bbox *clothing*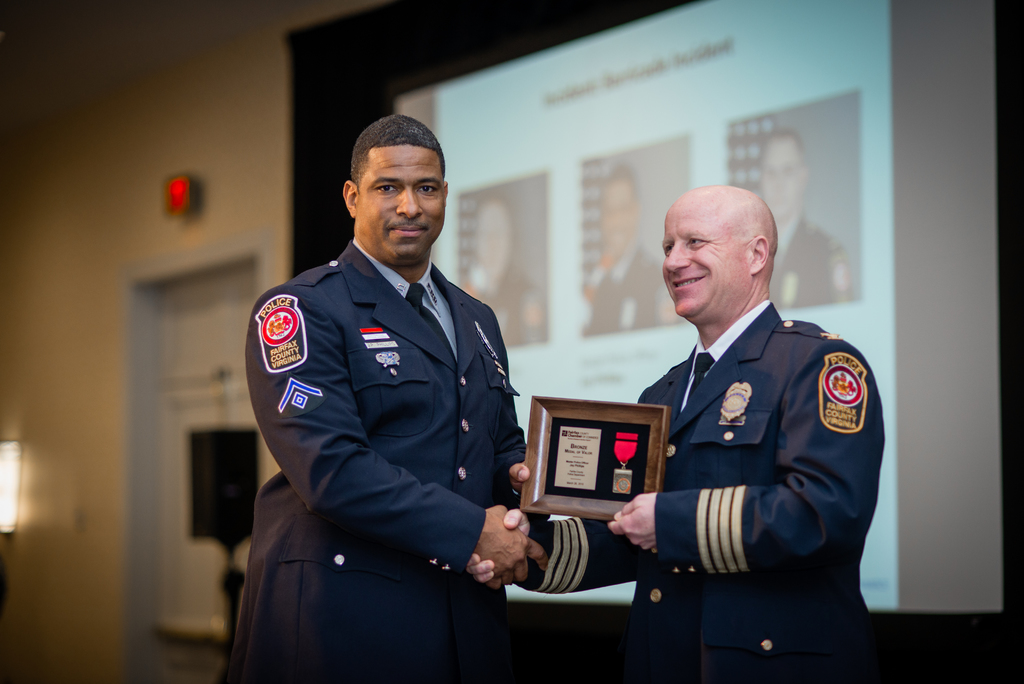
216, 237, 531, 683
